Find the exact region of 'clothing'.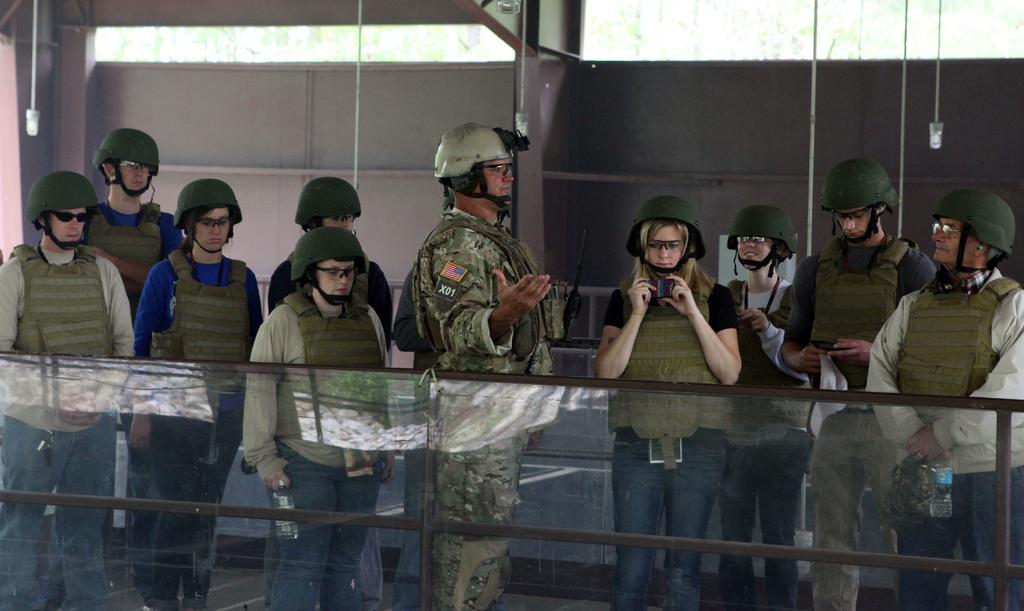
Exact region: region(74, 201, 191, 305).
